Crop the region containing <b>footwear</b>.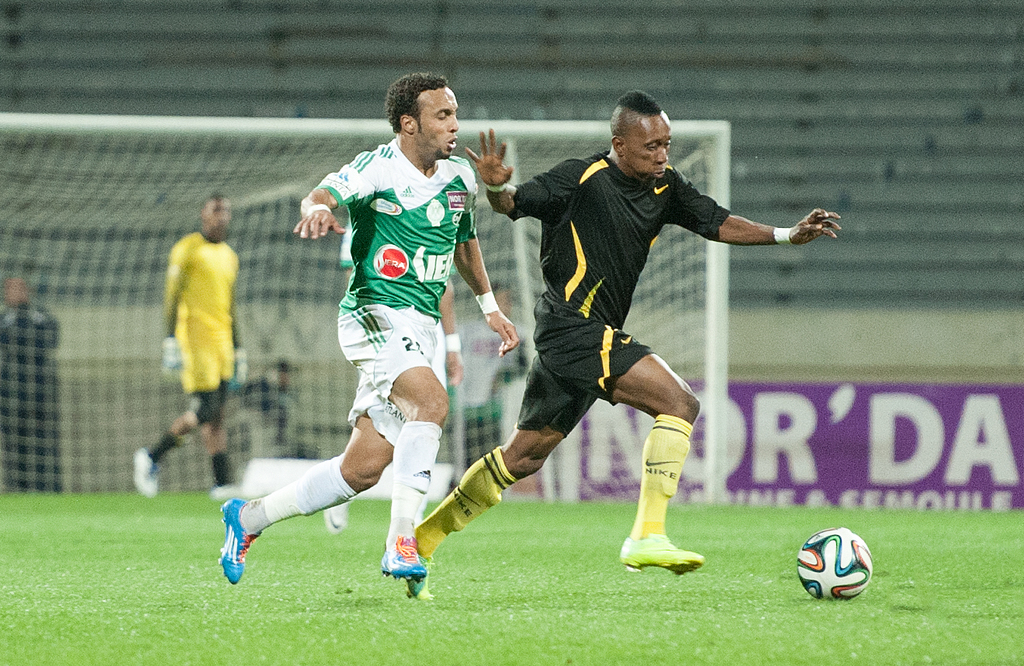
Crop region: 374, 533, 430, 573.
